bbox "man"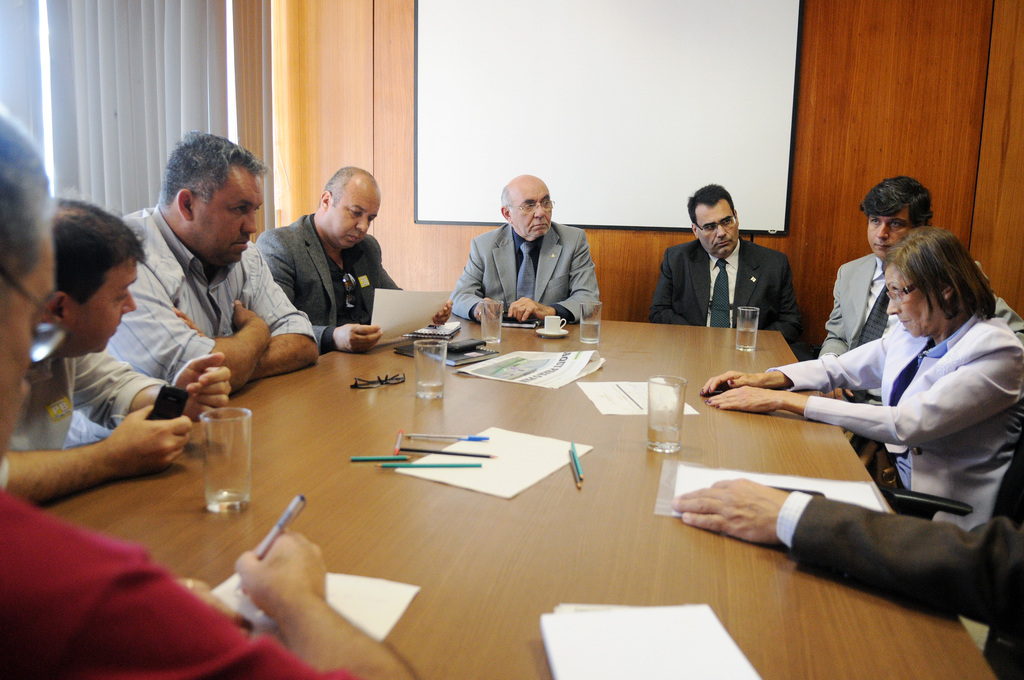
6:195:236:503
